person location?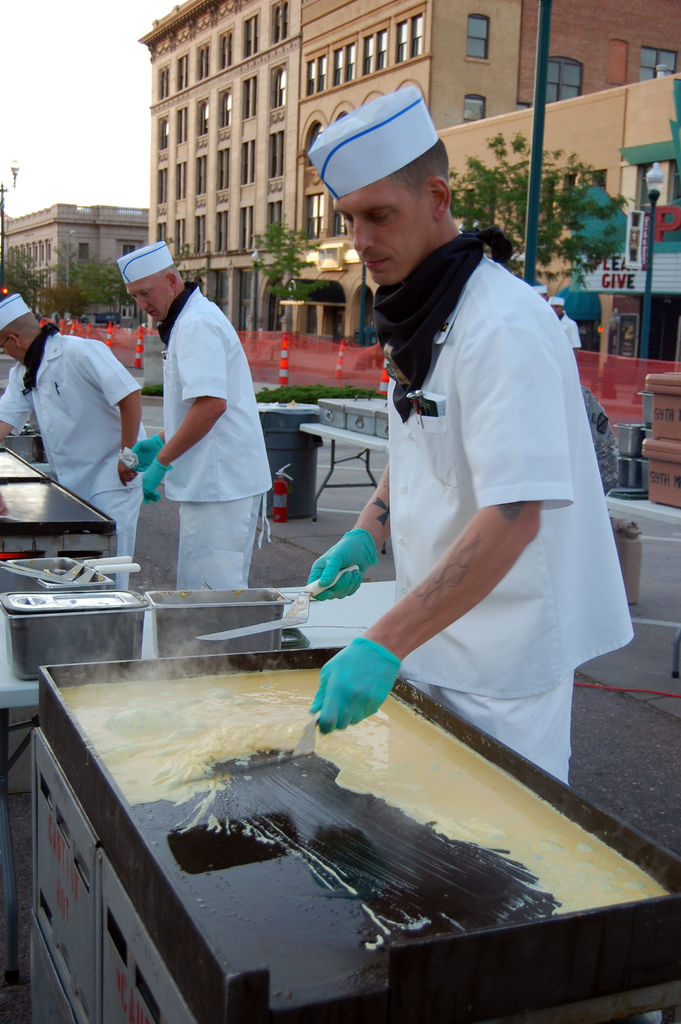
bbox=[0, 286, 140, 605]
